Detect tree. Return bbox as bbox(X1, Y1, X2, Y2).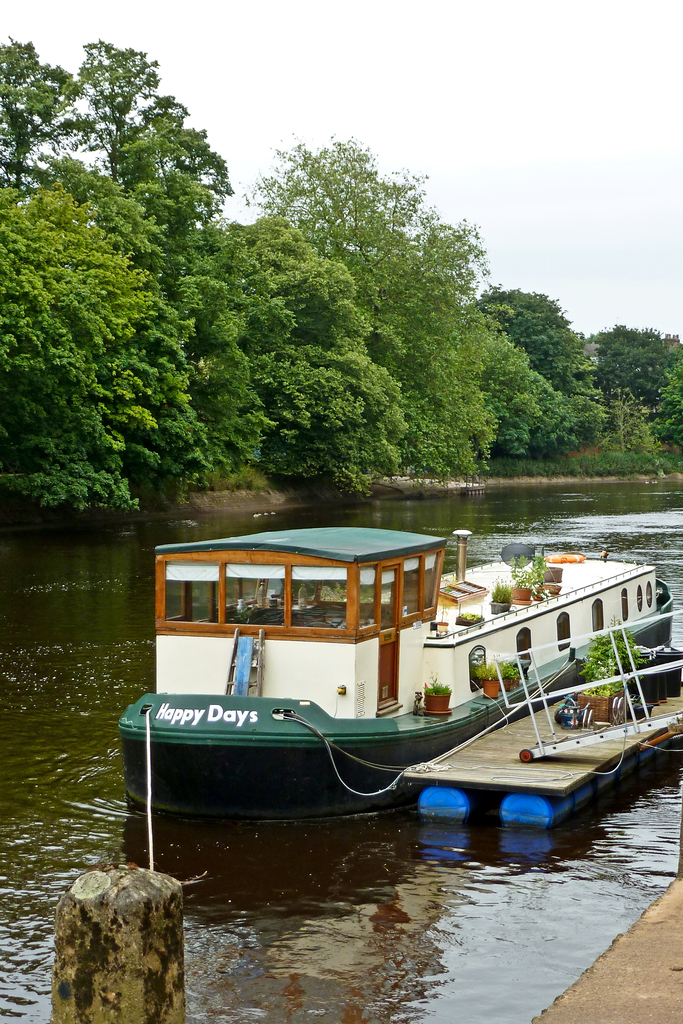
bbox(591, 315, 682, 465).
